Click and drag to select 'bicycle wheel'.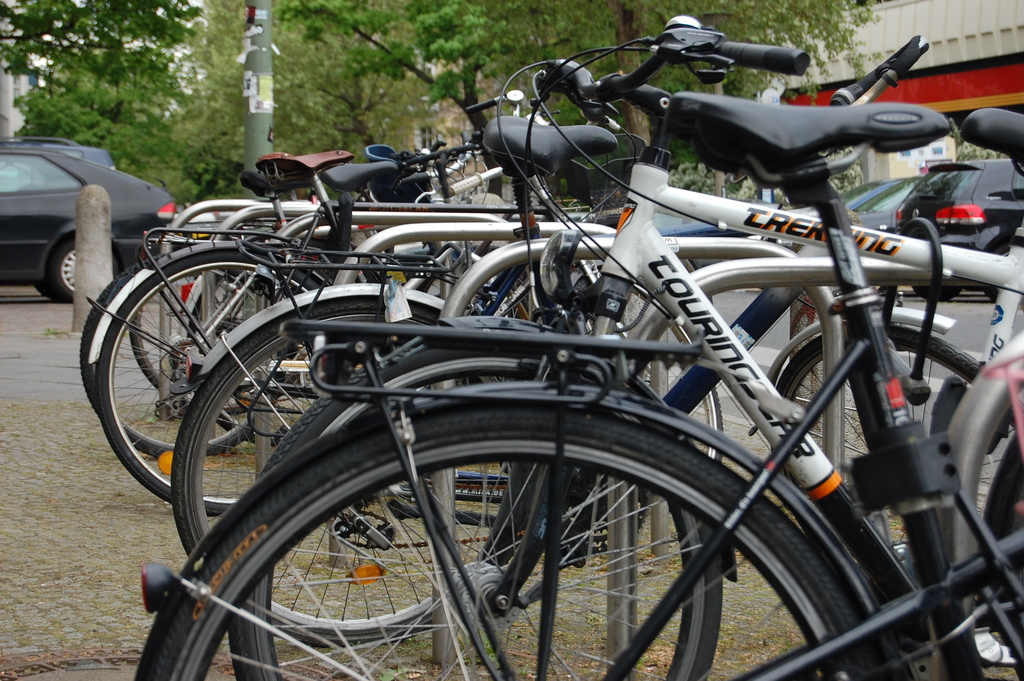
Selection: pyautogui.locateOnScreen(222, 336, 742, 680).
